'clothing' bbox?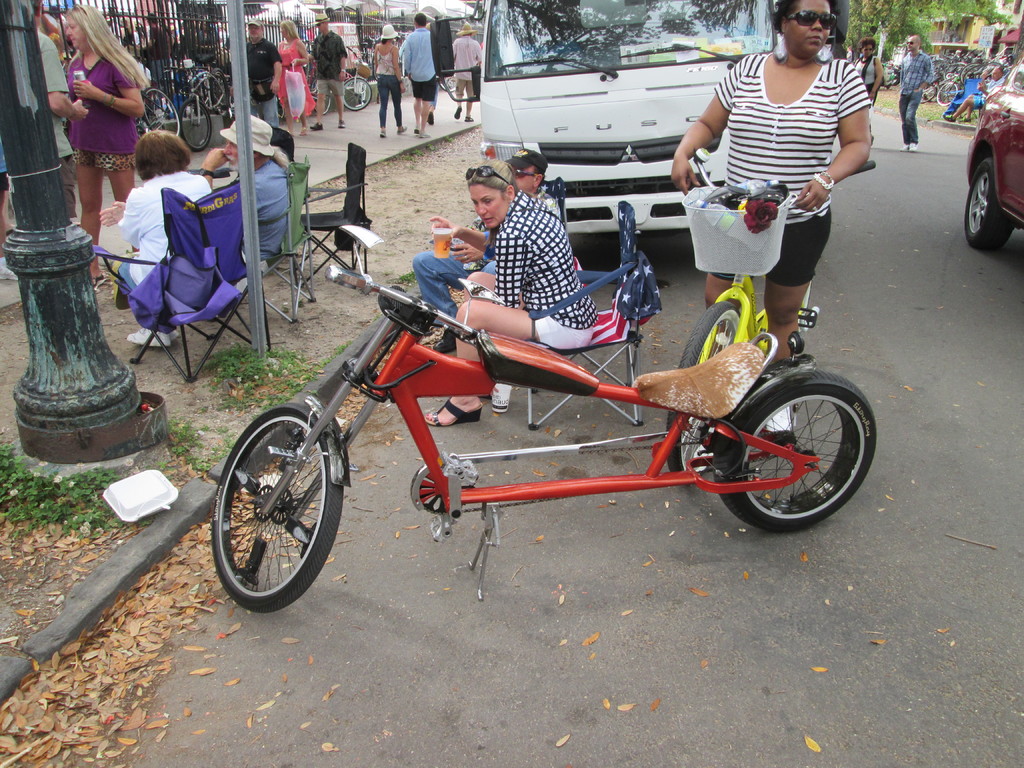
{"left": 65, "top": 48, "right": 142, "bottom": 143}
